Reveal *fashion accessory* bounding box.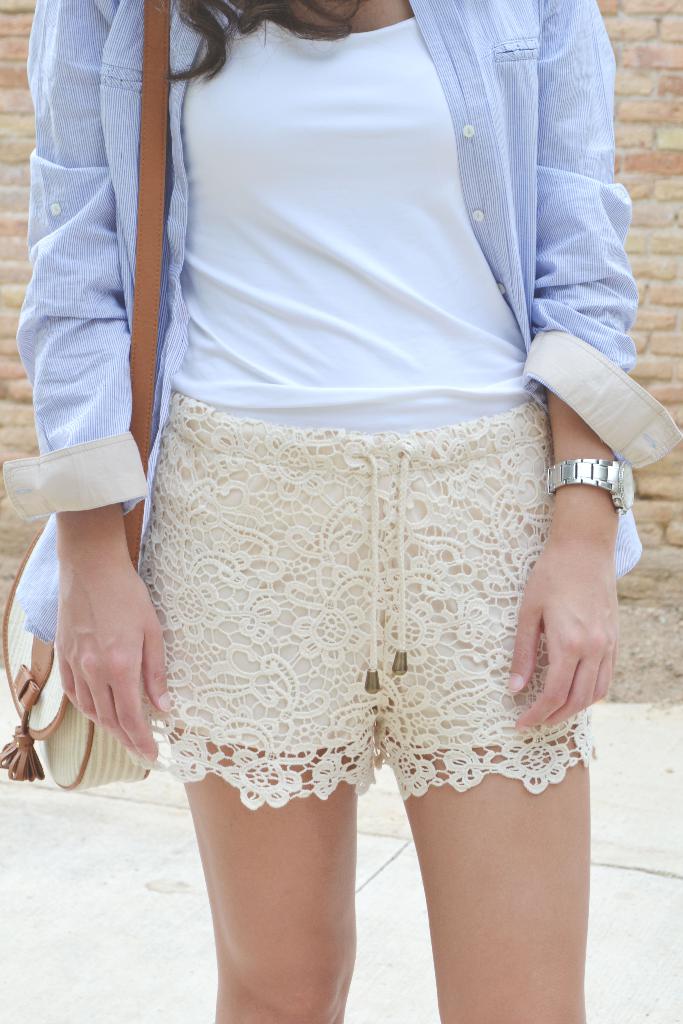
Revealed: pyautogui.locateOnScreen(542, 460, 640, 521).
